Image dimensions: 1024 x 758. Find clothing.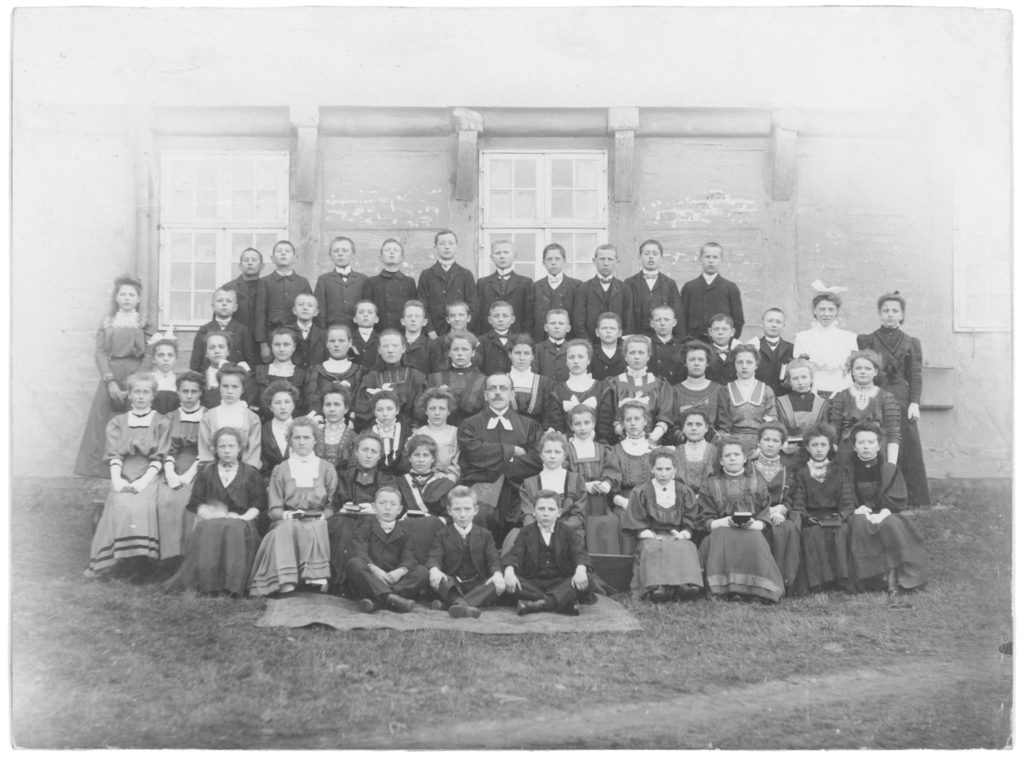
[x1=855, y1=322, x2=930, y2=508].
